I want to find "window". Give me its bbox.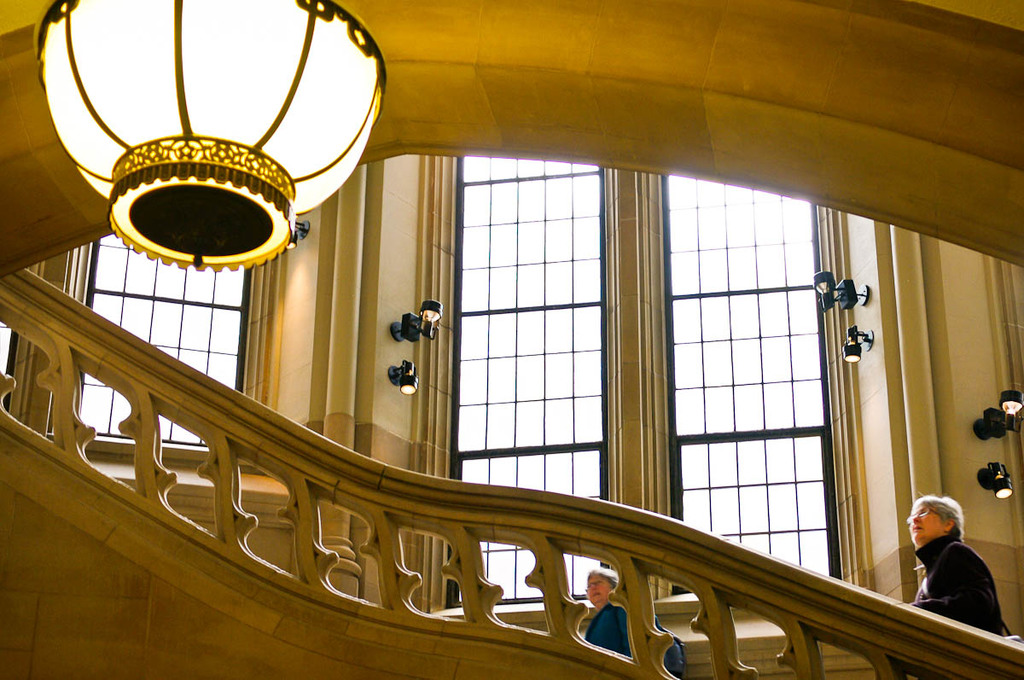
detection(649, 139, 879, 574).
